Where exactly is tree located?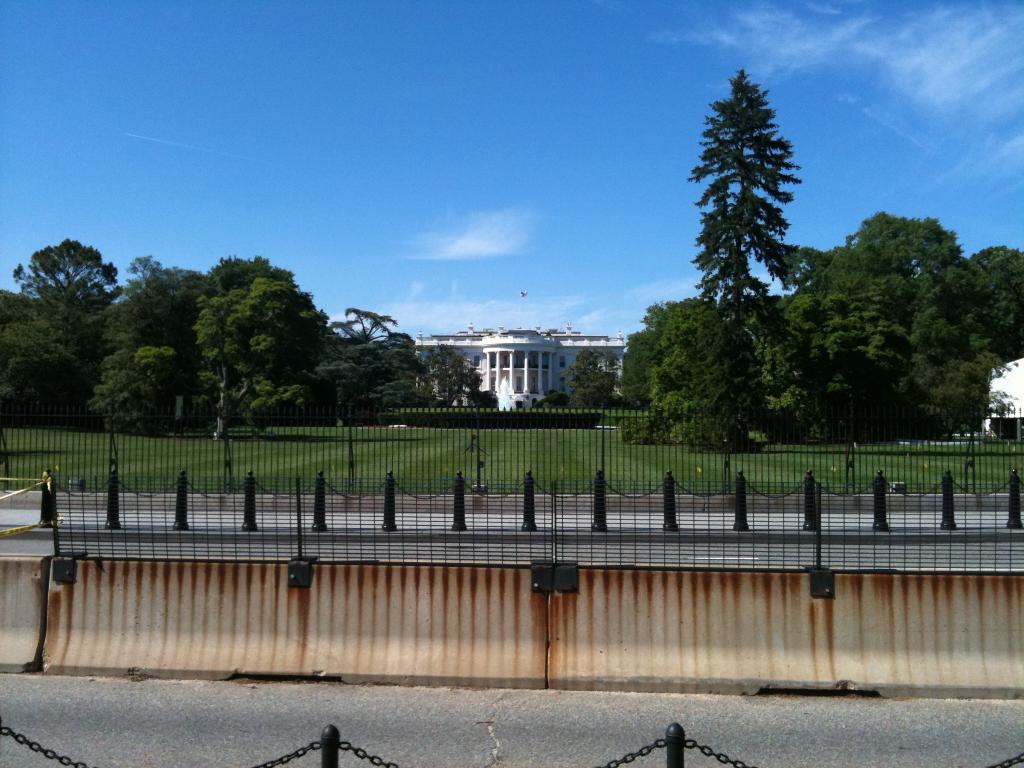
Its bounding box is 781 216 997 428.
